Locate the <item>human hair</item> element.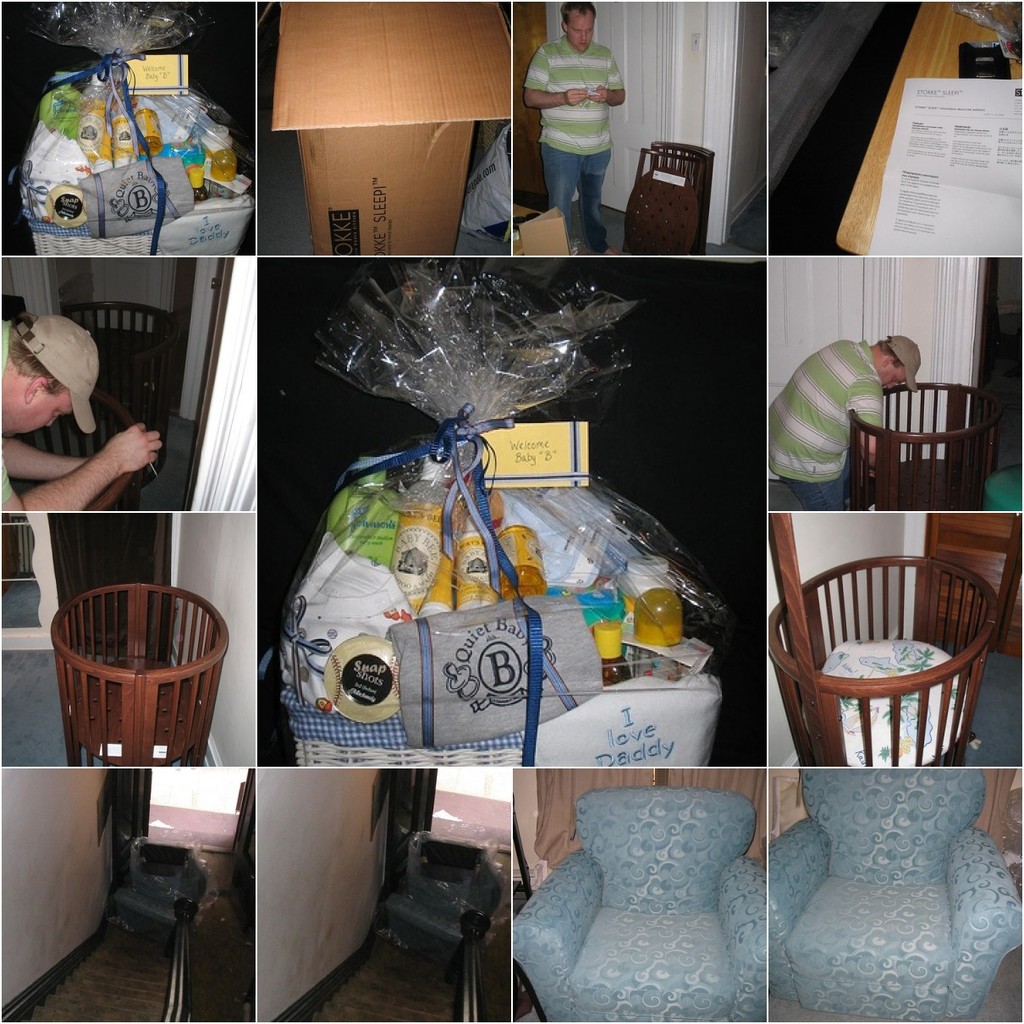
Element bbox: locate(874, 340, 903, 371).
